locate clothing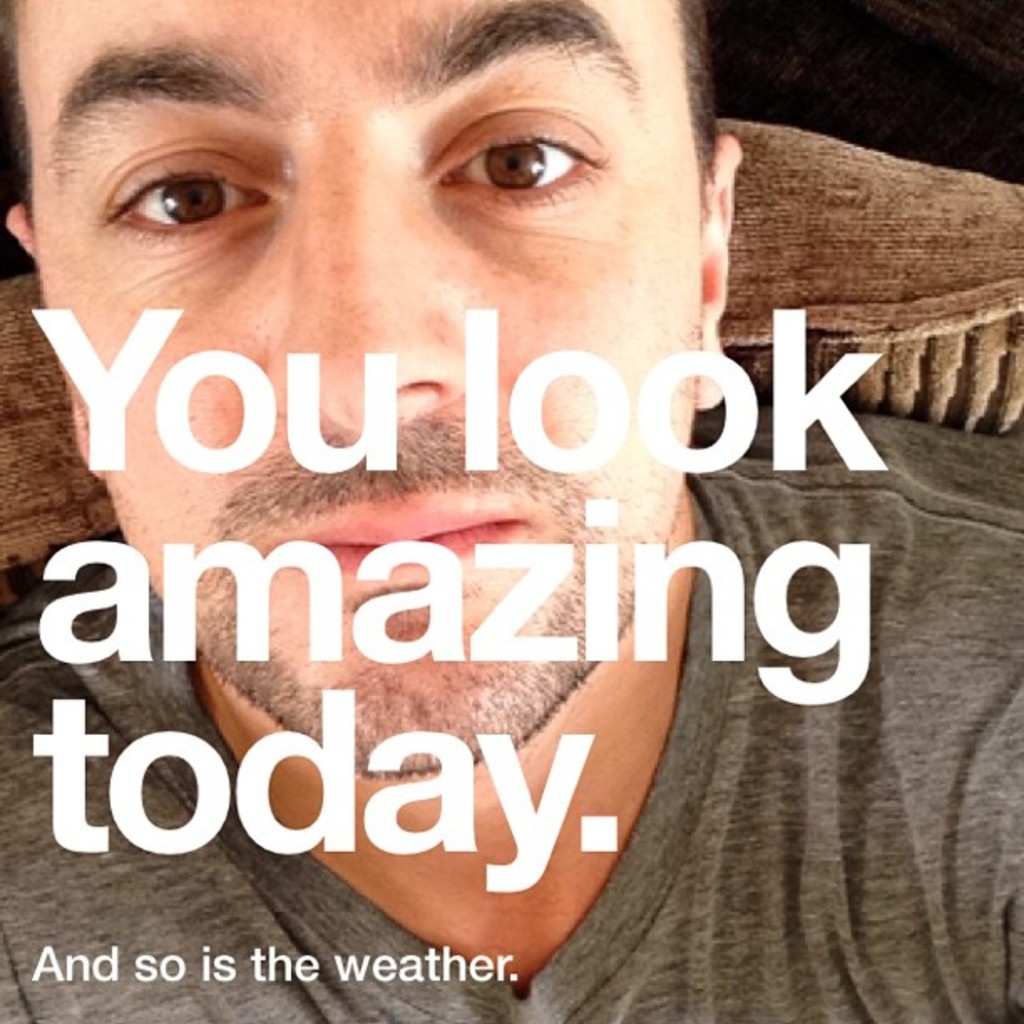
{"x1": 0, "y1": 403, "x2": 1022, "y2": 1022}
